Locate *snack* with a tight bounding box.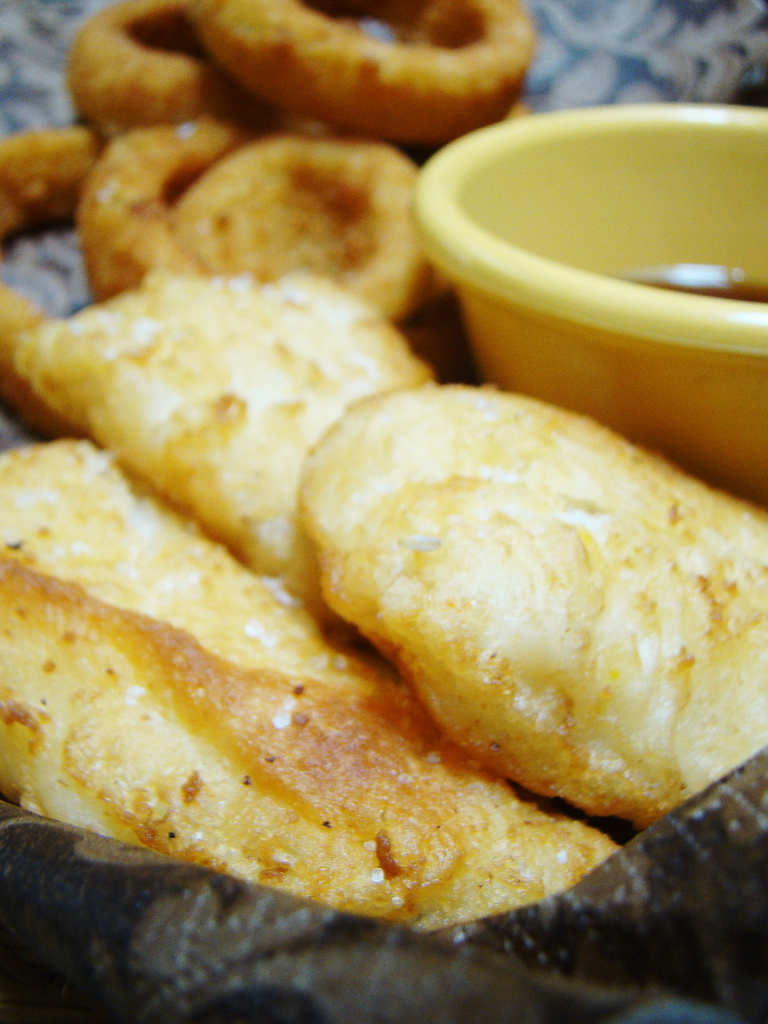
[154,118,439,337].
